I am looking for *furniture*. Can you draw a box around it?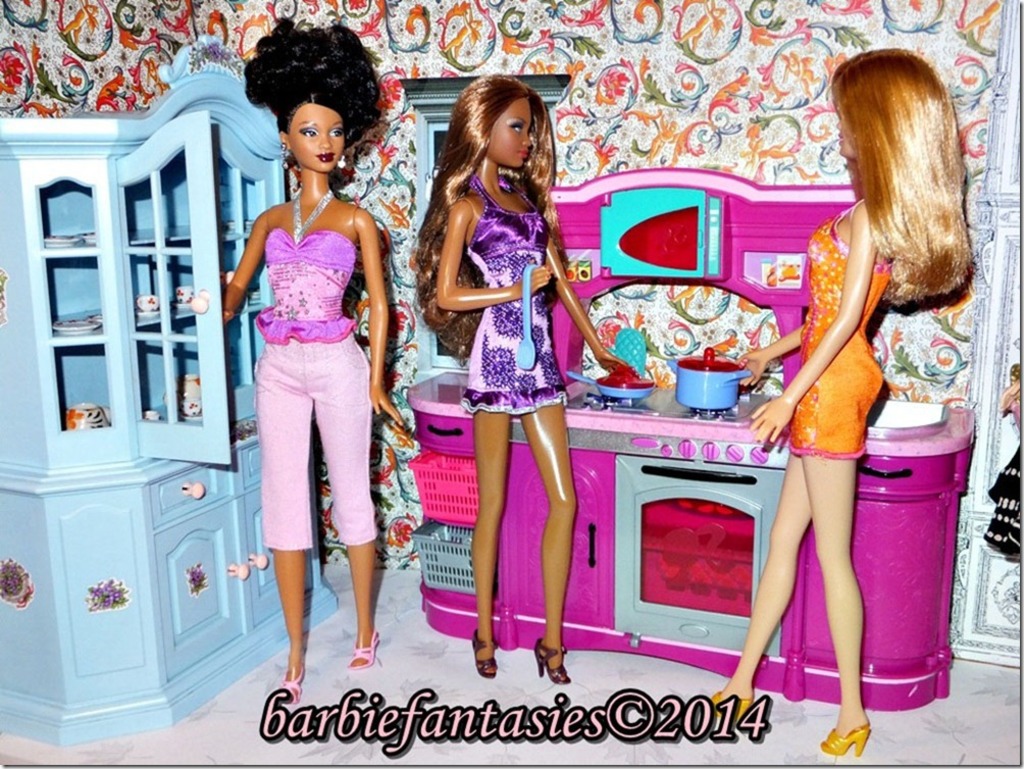
Sure, the bounding box is select_region(949, 0, 1023, 668).
